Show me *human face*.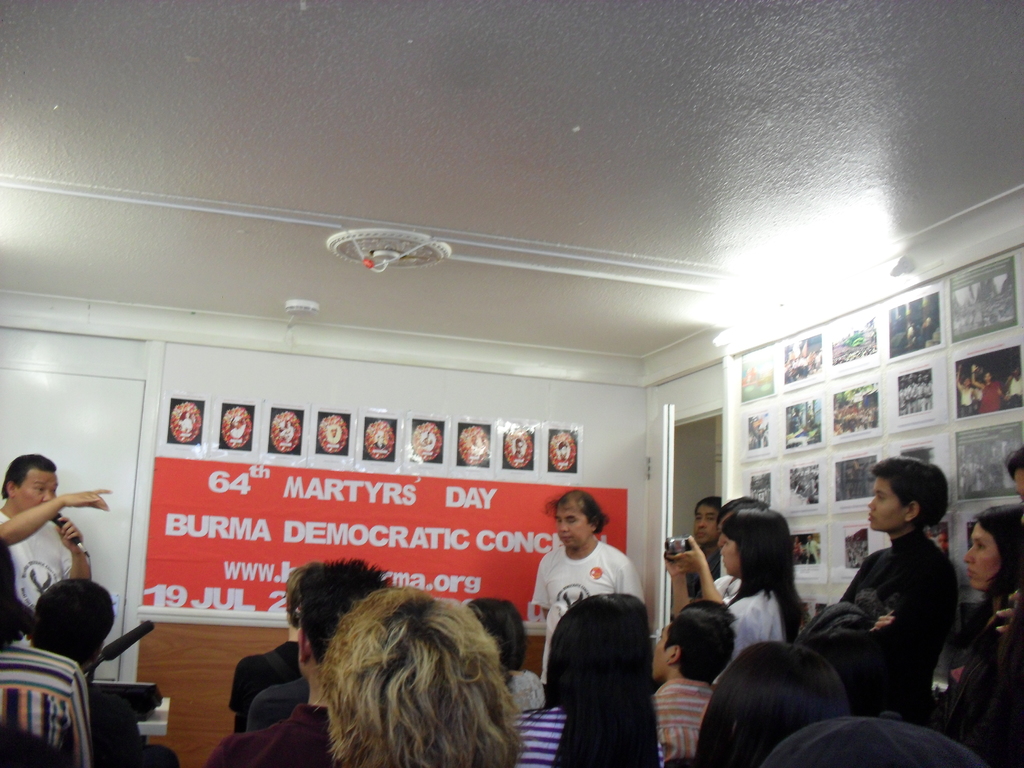
*human face* is here: l=717, t=525, r=747, b=569.
